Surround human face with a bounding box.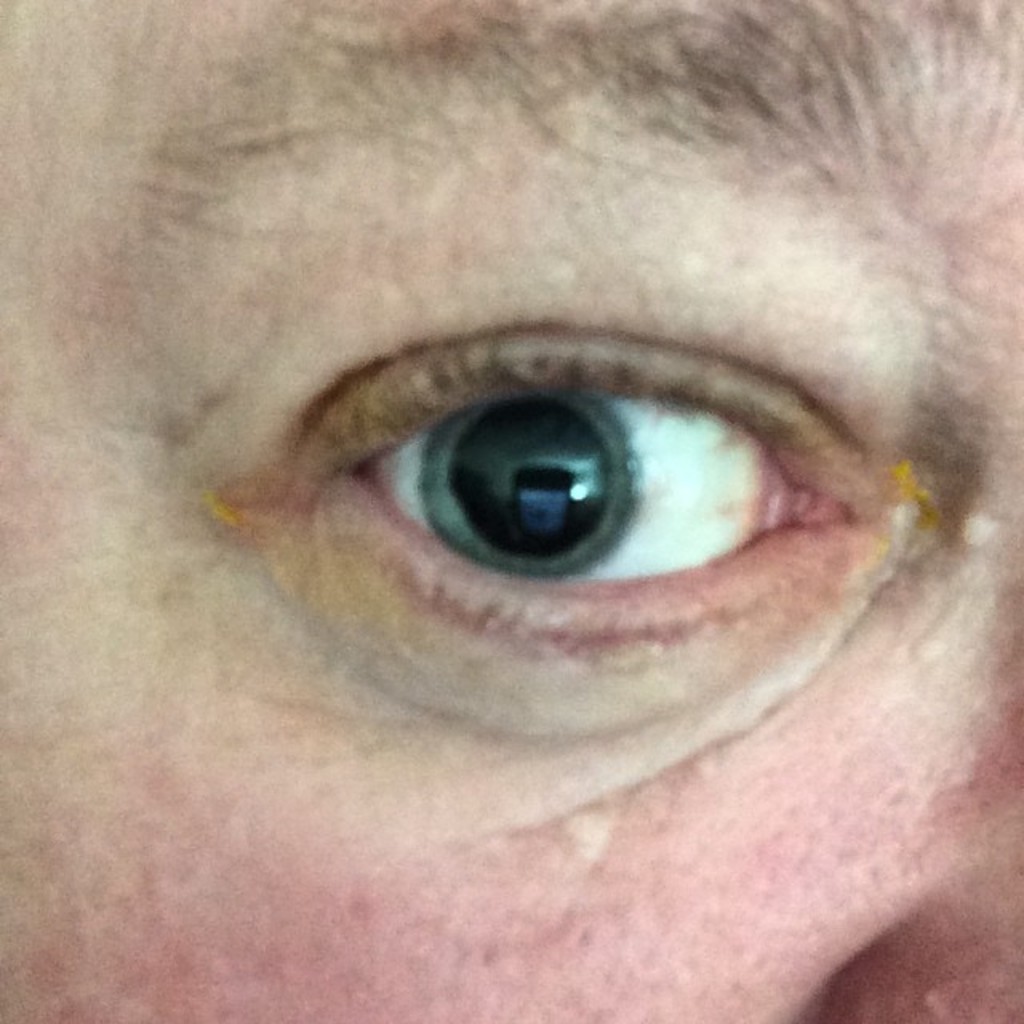
l=0, t=0, r=1022, b=1022.
